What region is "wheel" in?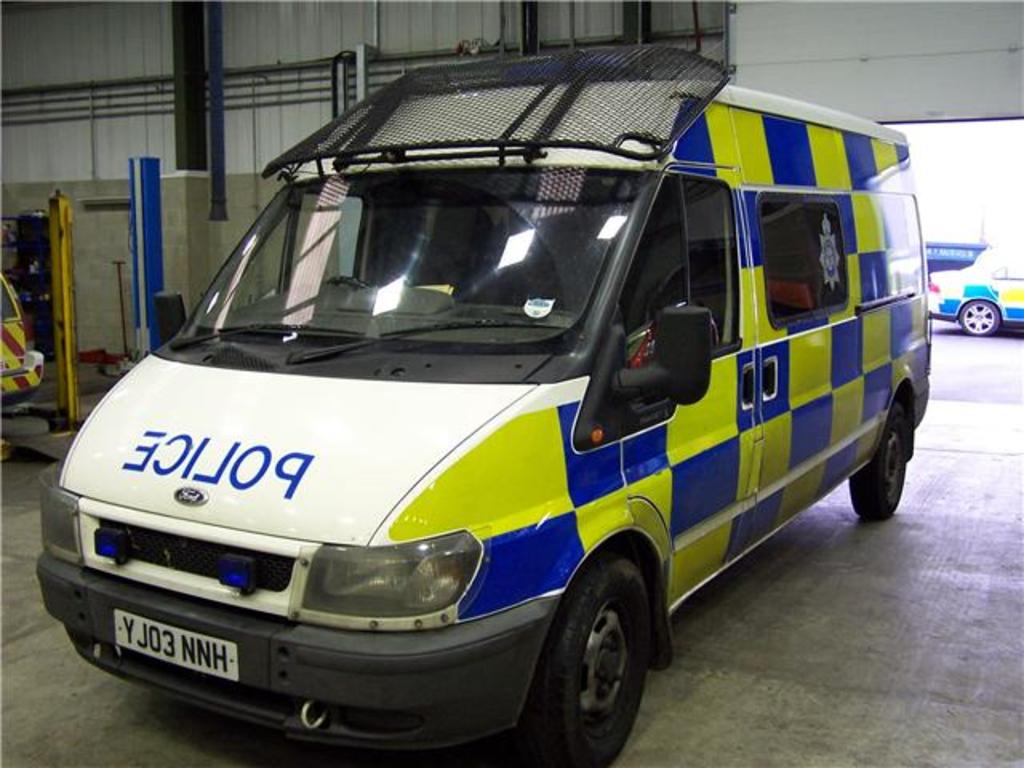
{"left": 325, "top": 274, "right": 371, "bottom": 293}.
